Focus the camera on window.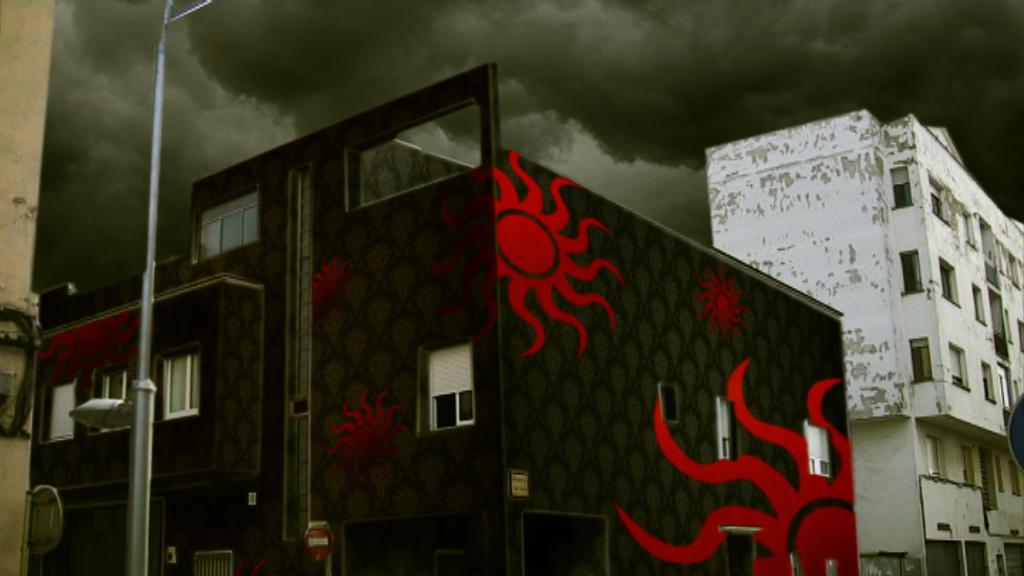
Focus region: bbox(936, 256, 956, 308).
